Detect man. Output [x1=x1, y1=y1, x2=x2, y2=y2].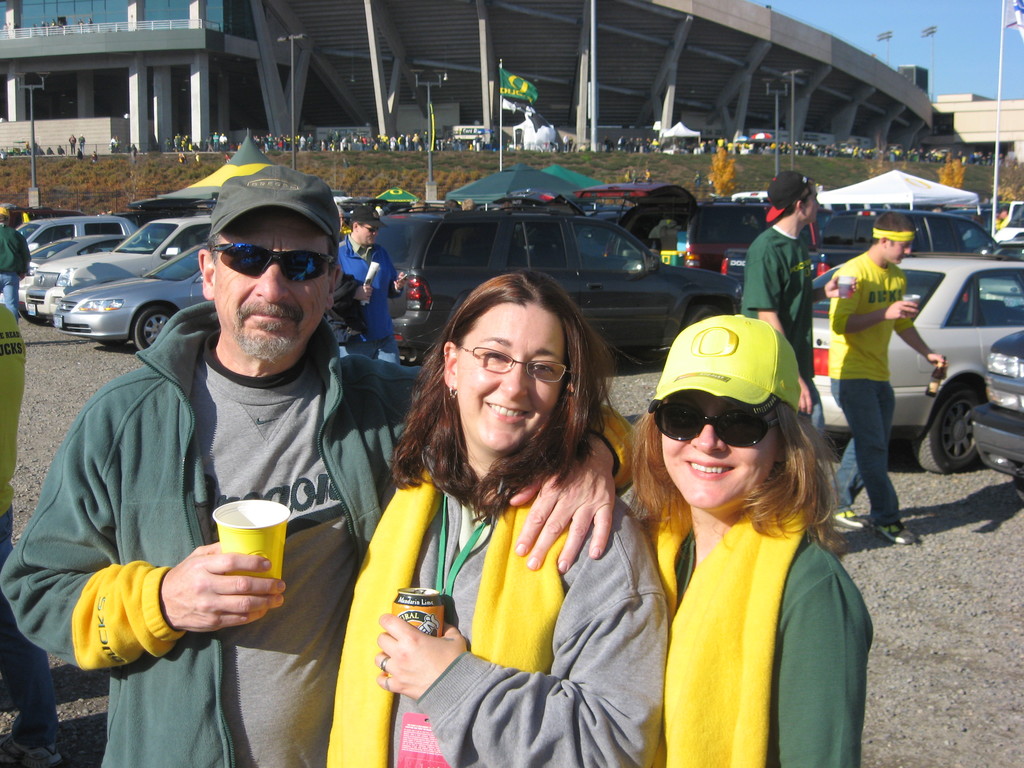
[x1=739, y1=168, x2=861, y2=451].
